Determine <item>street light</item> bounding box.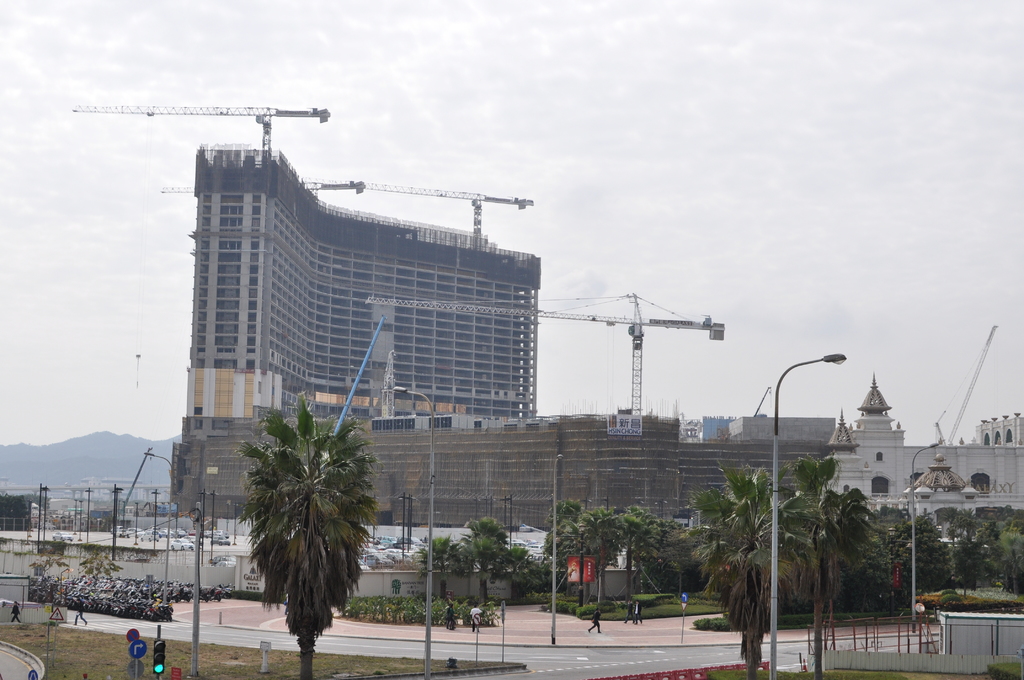
Determined: x1=552 y1=451 x2=567 y2=645.
